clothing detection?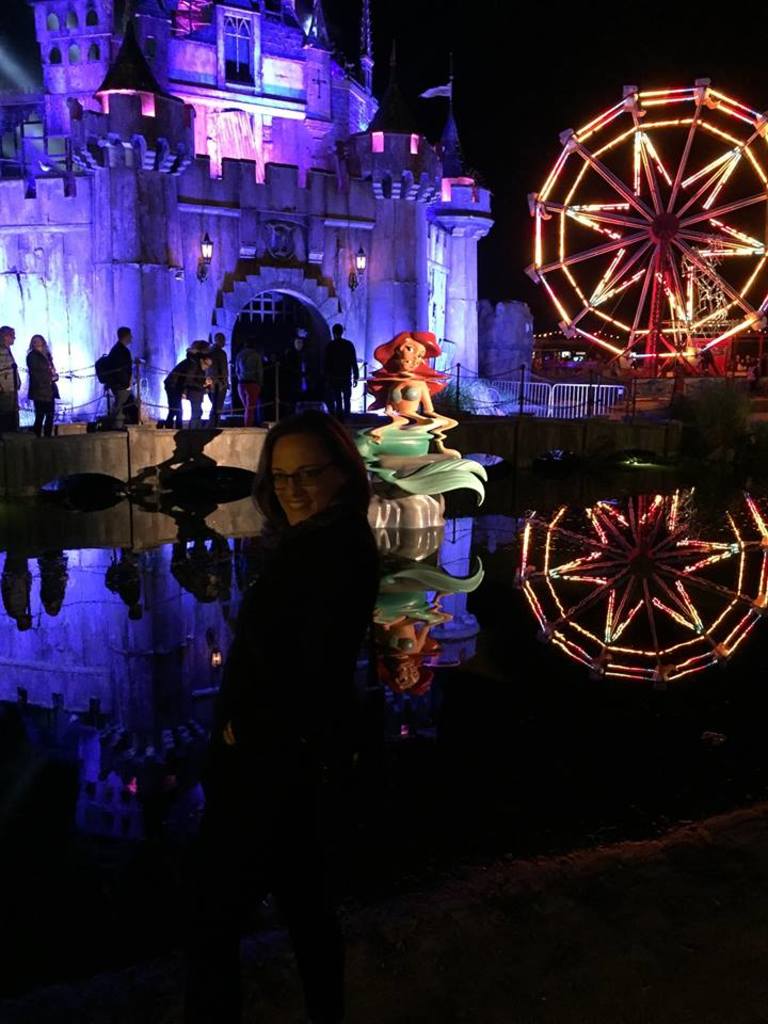
[333, 338, 363, 407]
